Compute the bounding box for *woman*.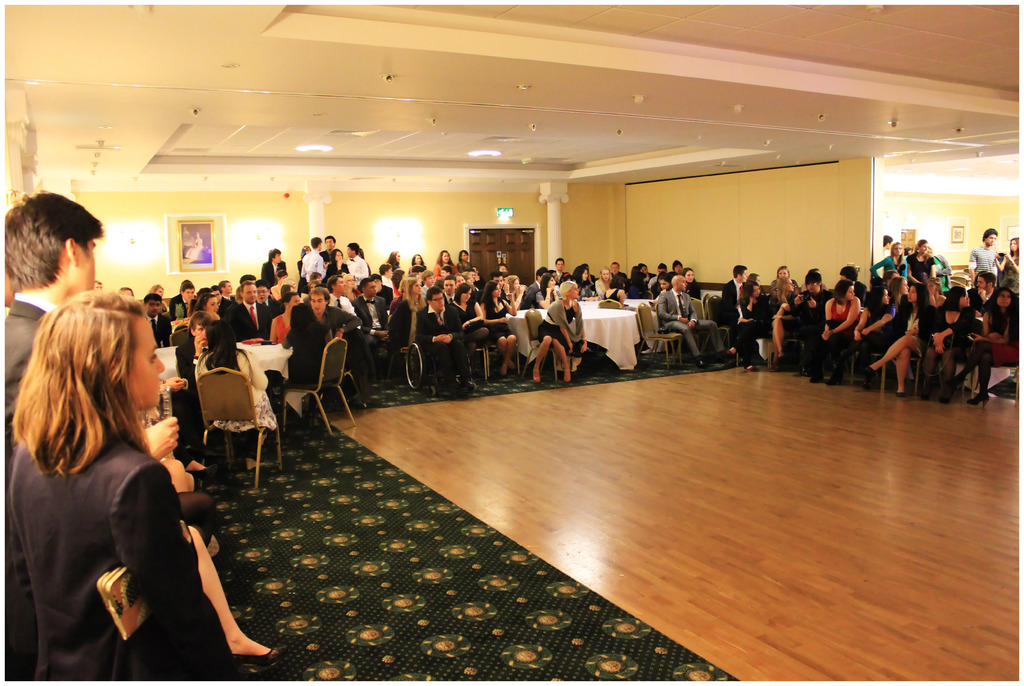
{"left": 531, "top": 271, "right": 557, "bottom": 311}.
